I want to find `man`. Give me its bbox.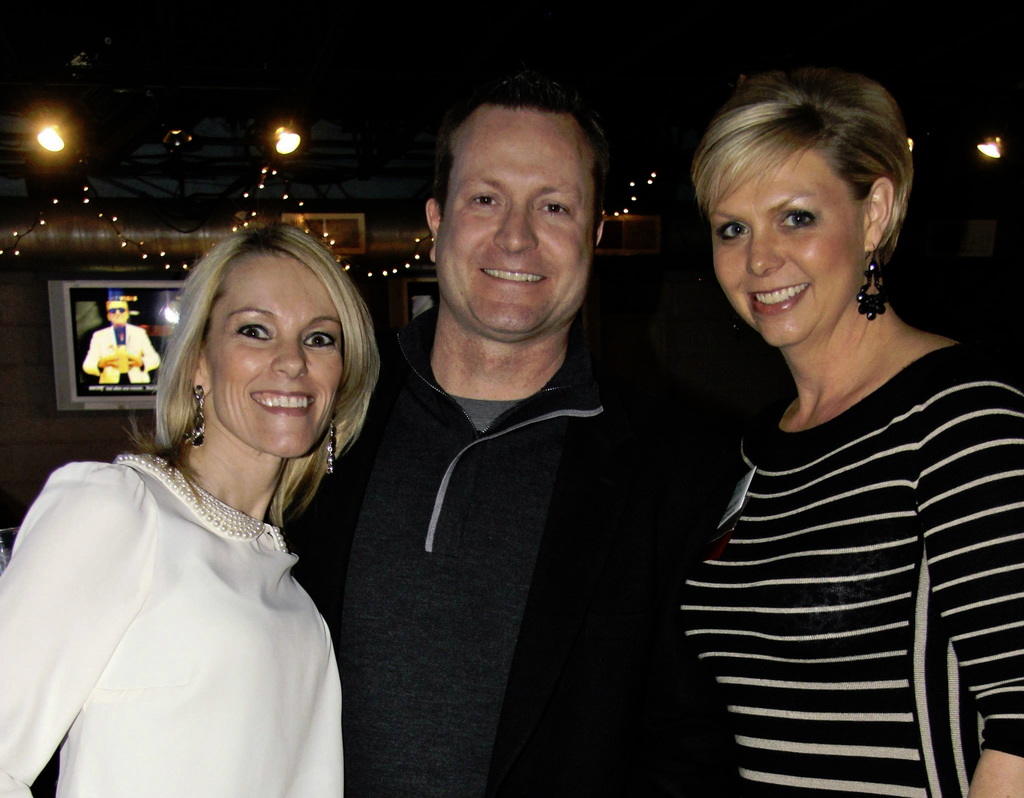
pyautogui.locateOnScreen(264, 77, 744, 797).
